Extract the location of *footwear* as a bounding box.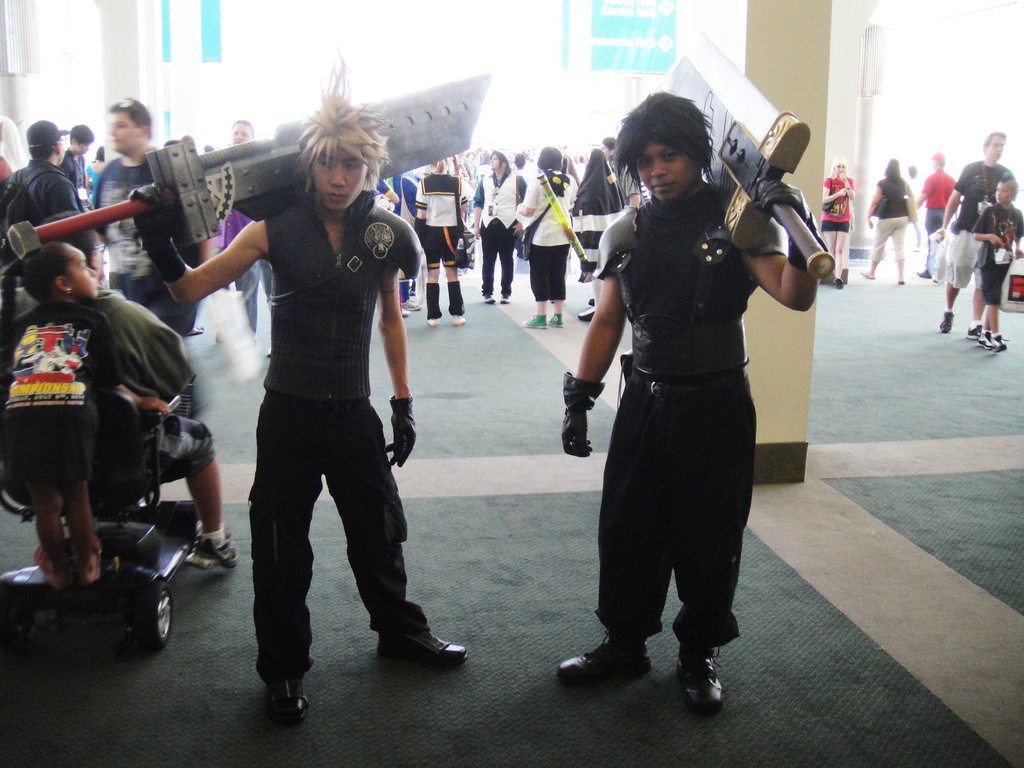
l=483, t=288, r=499, b=304.
